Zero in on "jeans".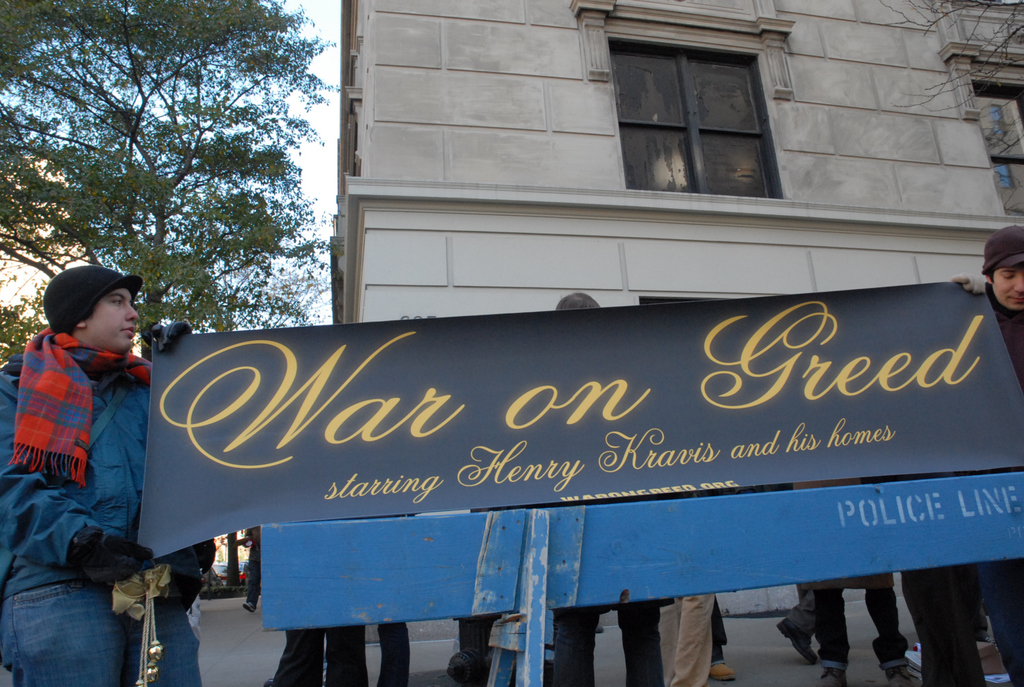
Zeroed in: <region>979, 558, 1023, 686</region>.
